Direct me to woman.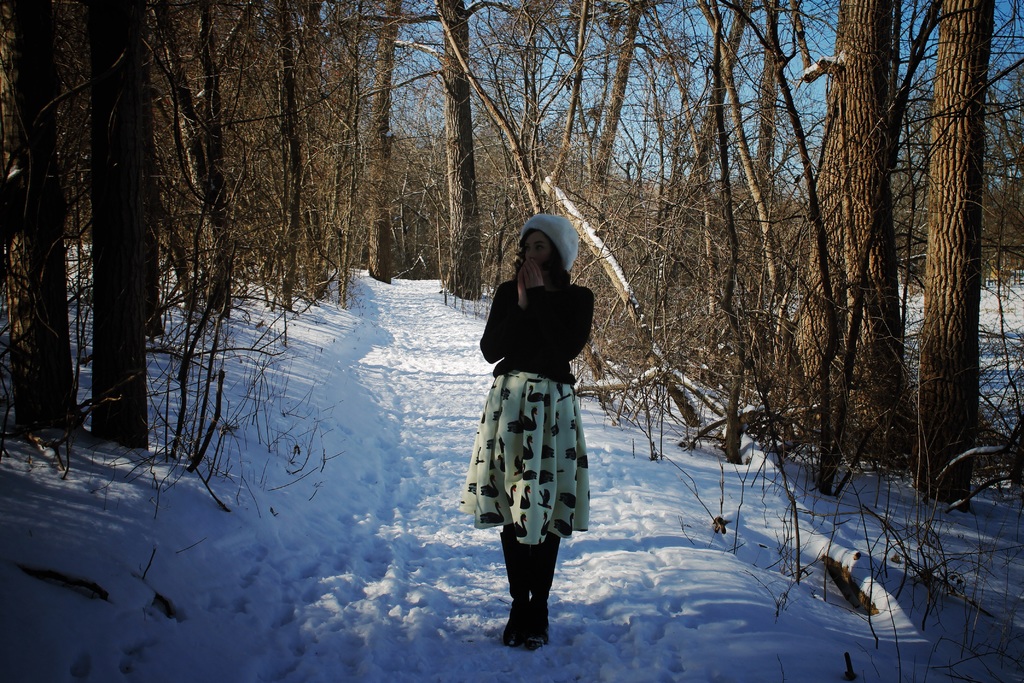
Direction: pyautogui.locateOnScreen(463, 208, 619, 657).
